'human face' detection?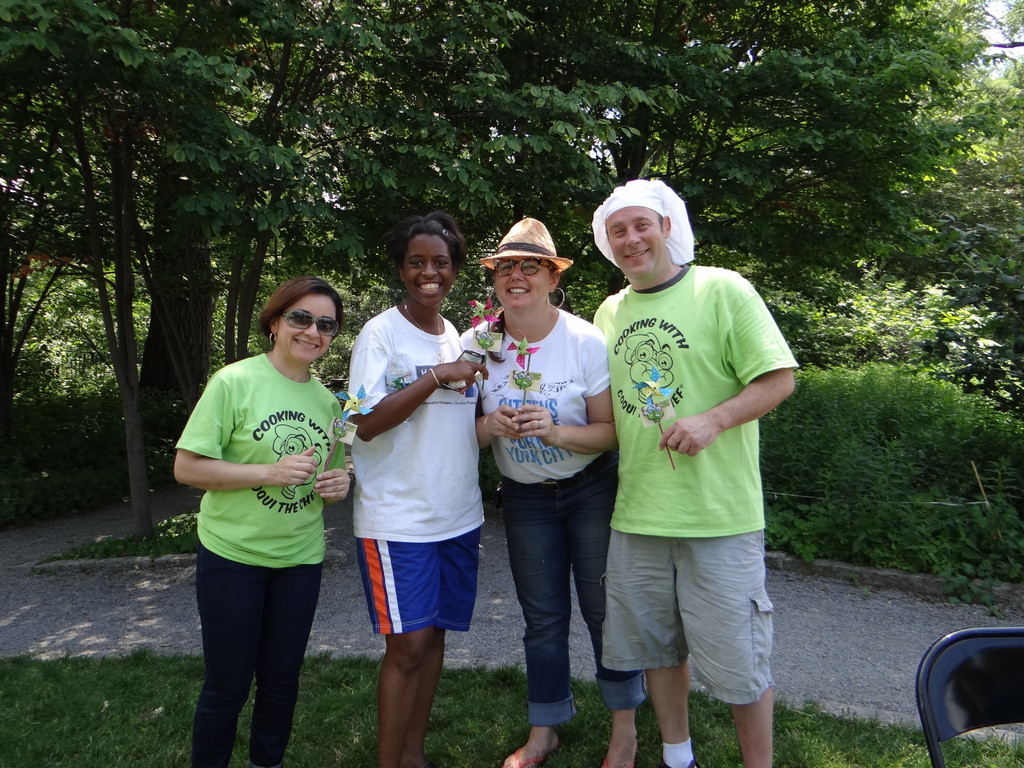
box=[604, 206, 661, 278]
